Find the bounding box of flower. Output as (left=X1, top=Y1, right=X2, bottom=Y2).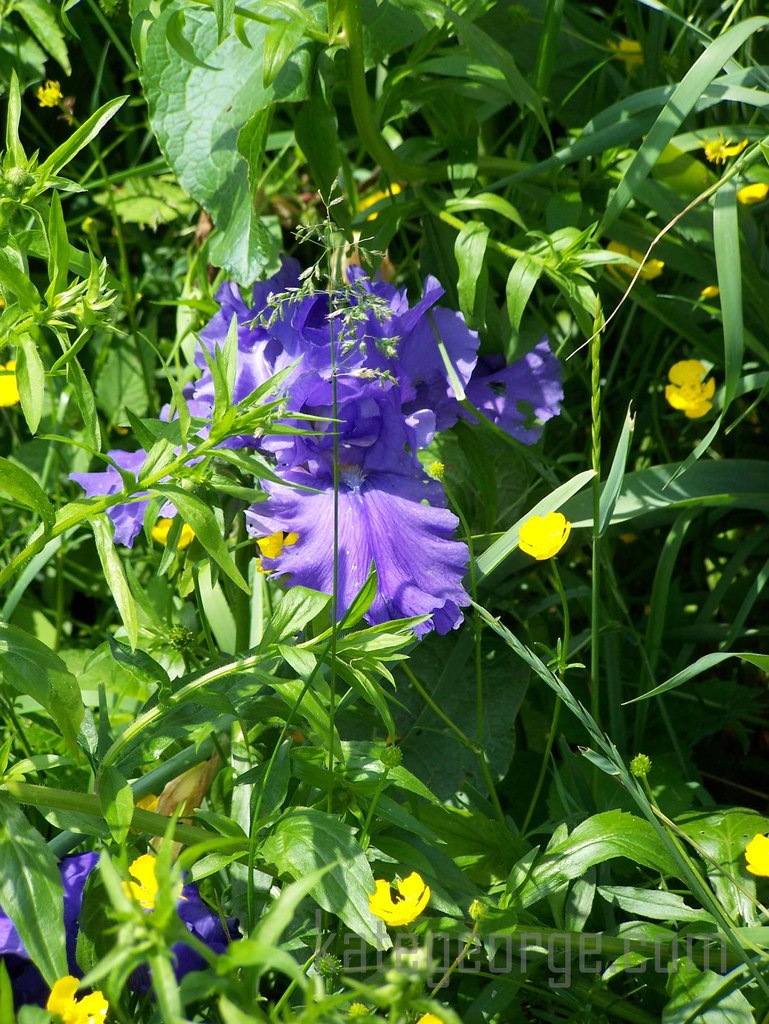
(left=699, top=127, right=750, bottom=168).
